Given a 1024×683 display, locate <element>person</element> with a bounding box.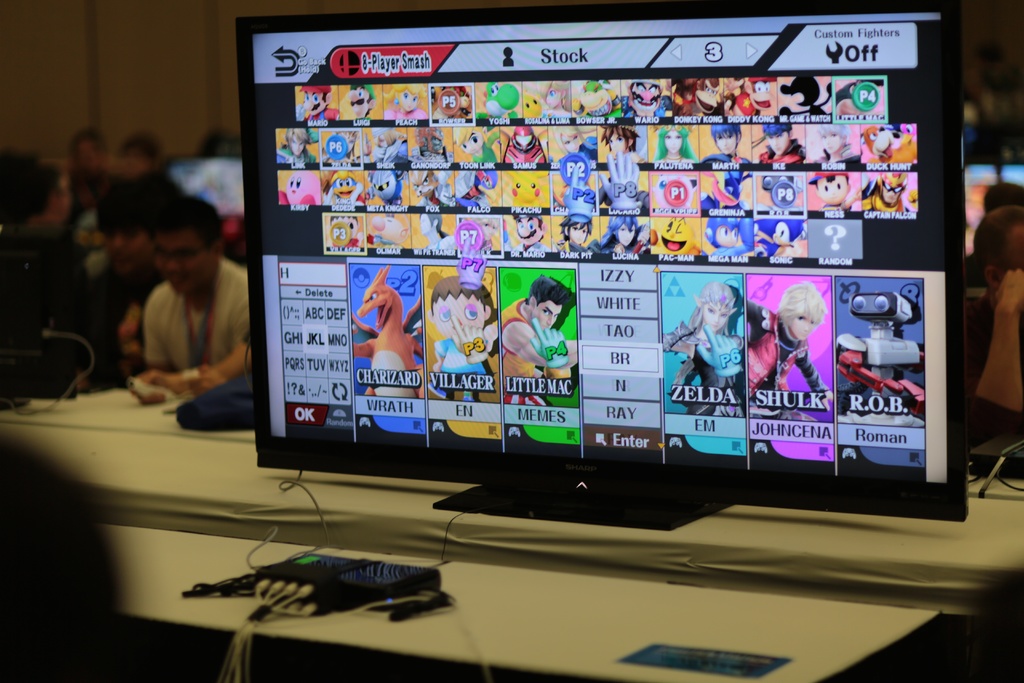
Located: {"left": 471, "top": 217, "right": 499, "bottom": 257}.
